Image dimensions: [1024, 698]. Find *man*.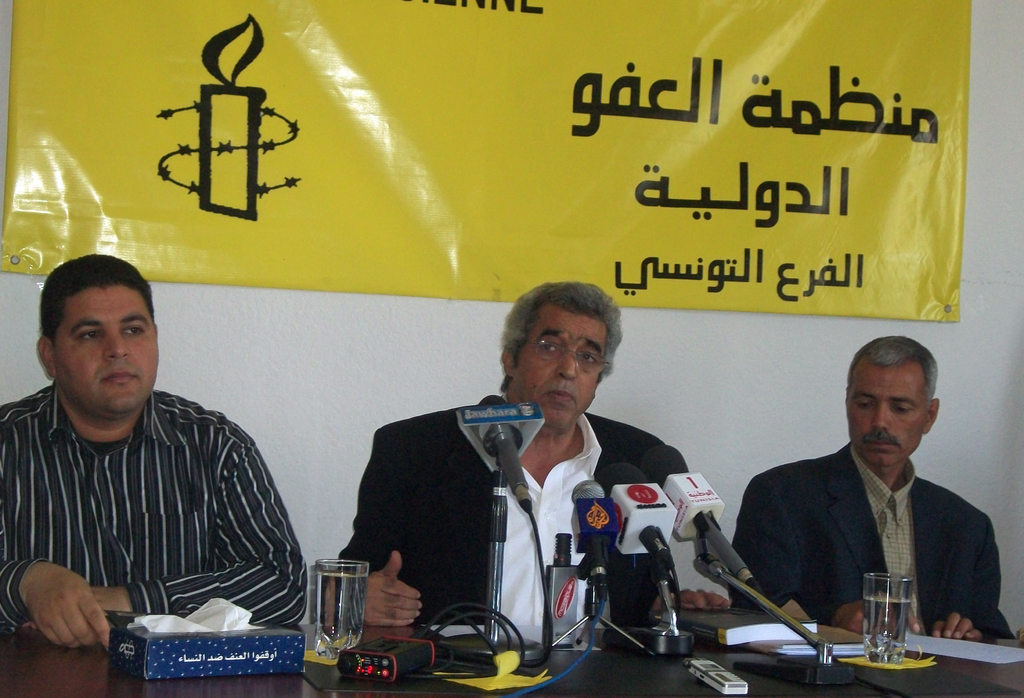
317, 279, 740, 622.
